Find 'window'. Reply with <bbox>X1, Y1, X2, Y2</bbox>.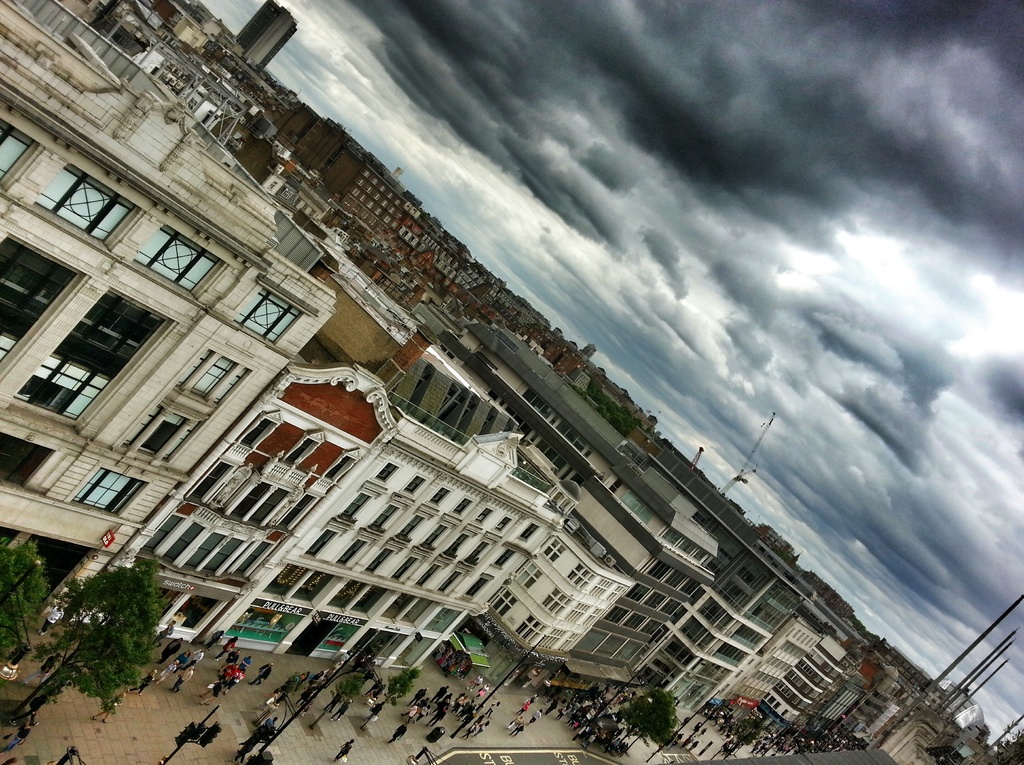
<bbox>134, 514, 259, 589</bbox>.
